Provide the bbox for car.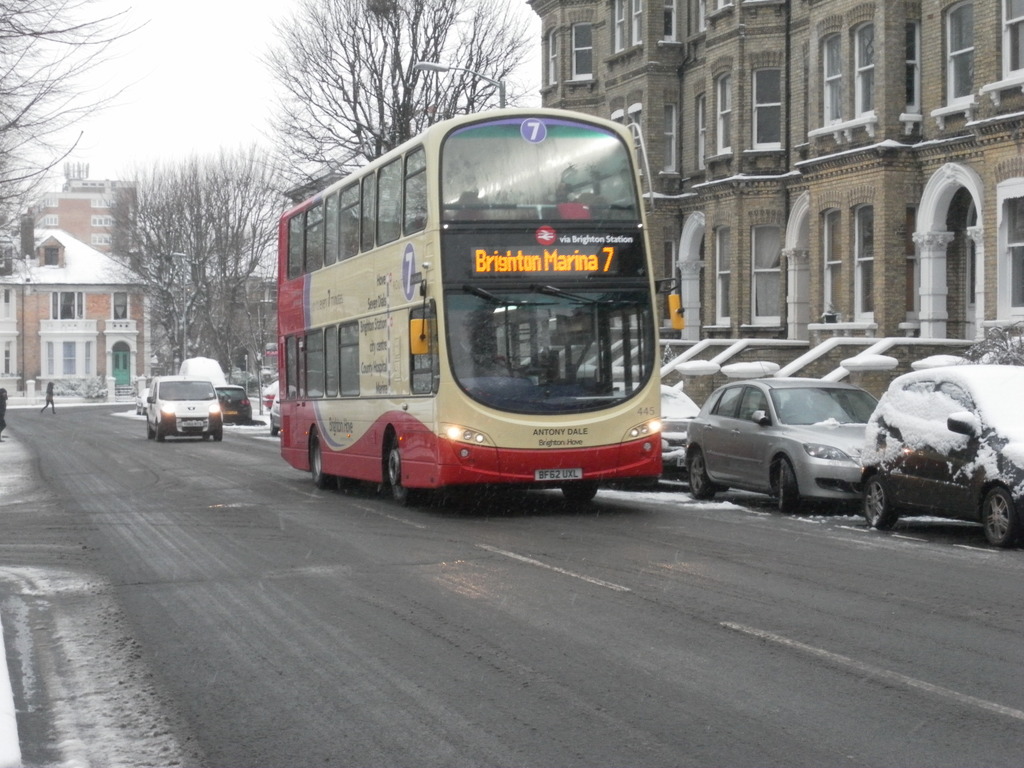
<bbox>655, 379, 701, 477</bbox>.
